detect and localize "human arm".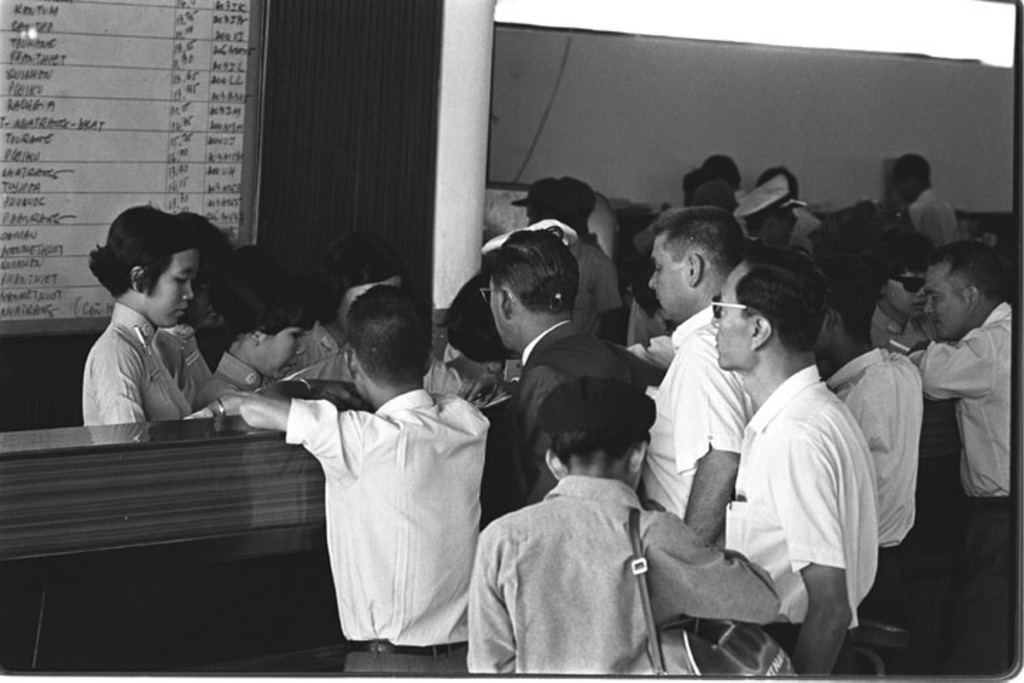
Localized at x1=913, y1=334, x2=981, y2=403.
